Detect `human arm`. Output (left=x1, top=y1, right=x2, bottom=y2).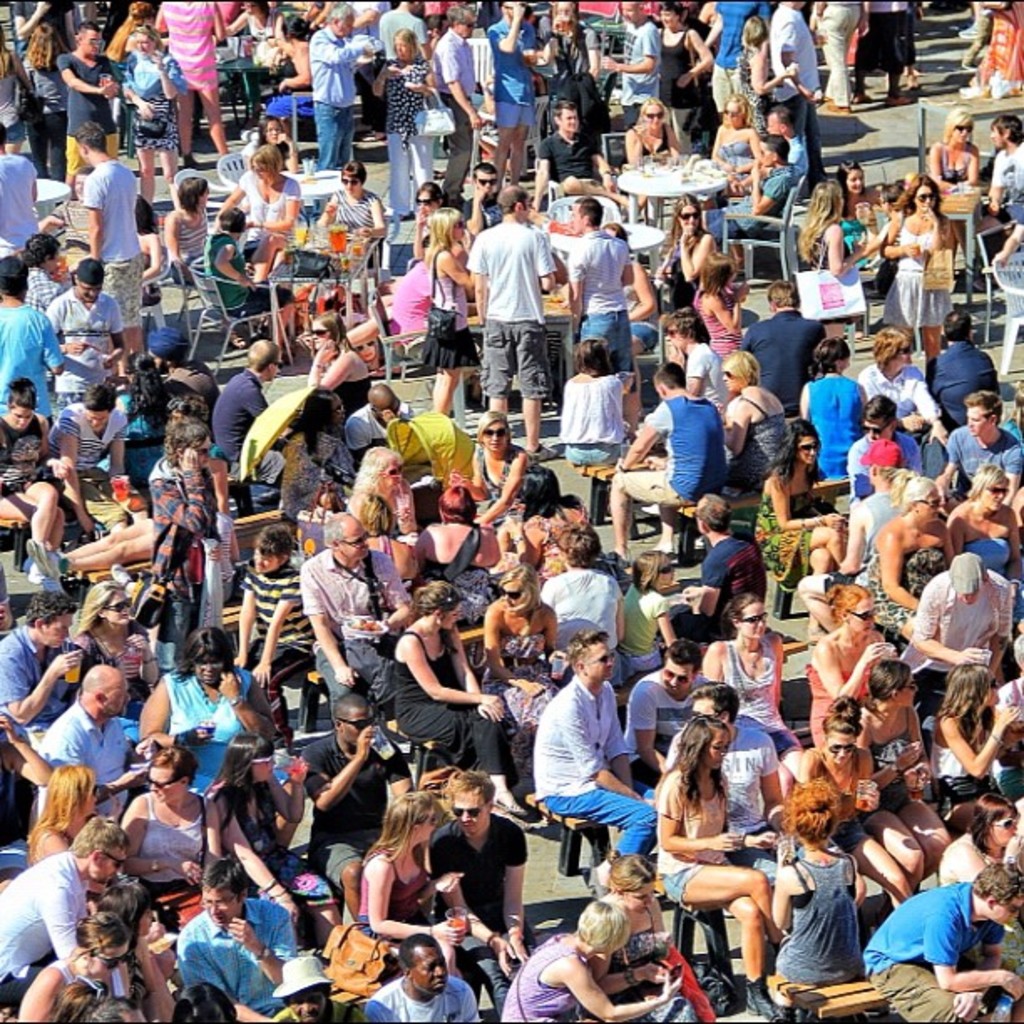
(left=487, top=0, right=525, bottom=55).
